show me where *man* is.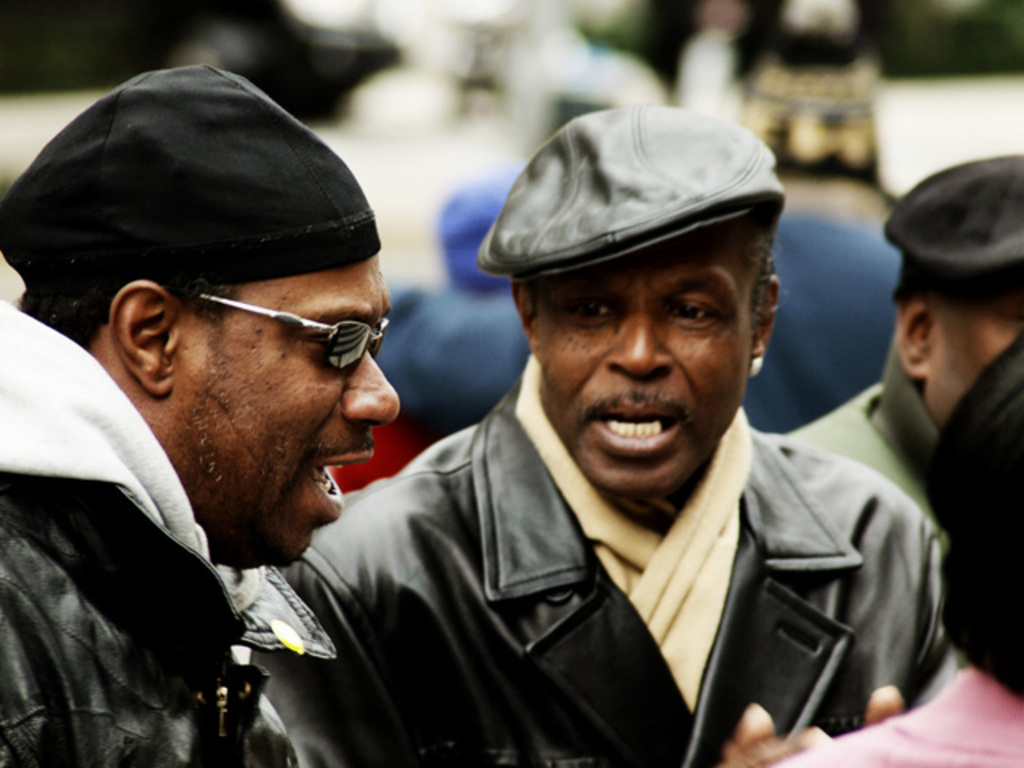
*man* is at left=251, top=106, right=944, bottom=766.
